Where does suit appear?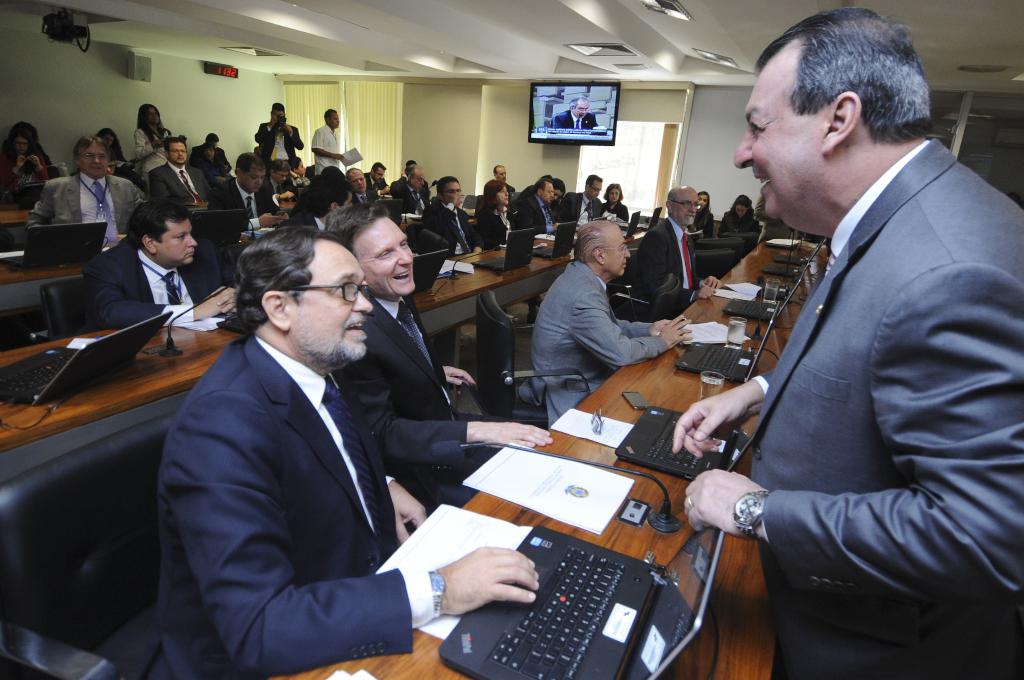
Appears at bbox=[495, 257, 666, 423].
